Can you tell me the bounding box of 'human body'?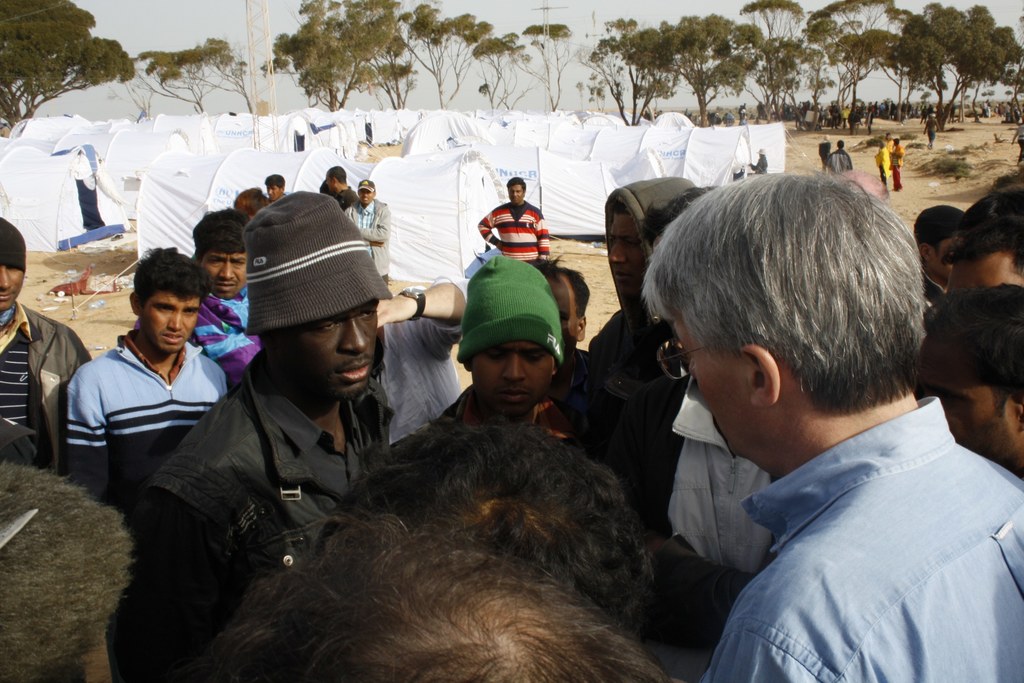
(left=372, top=277, right=467, bottom=442).
